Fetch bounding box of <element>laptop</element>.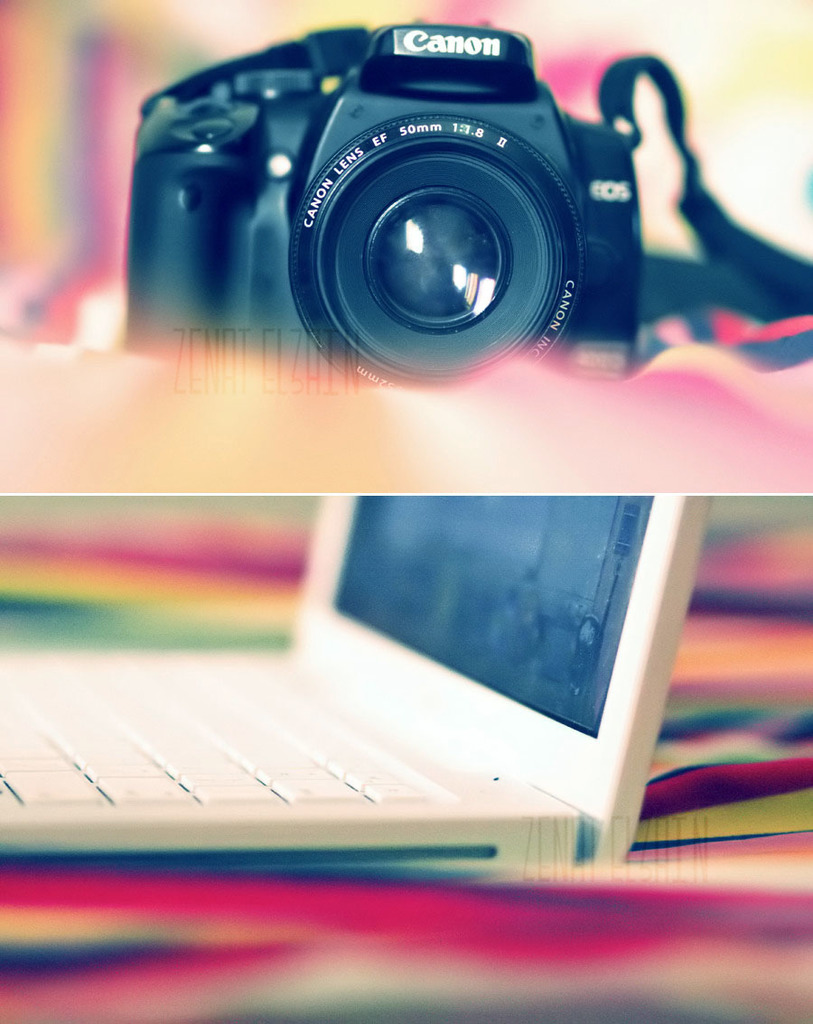
Bbox: (0, 501, 711, 872).
